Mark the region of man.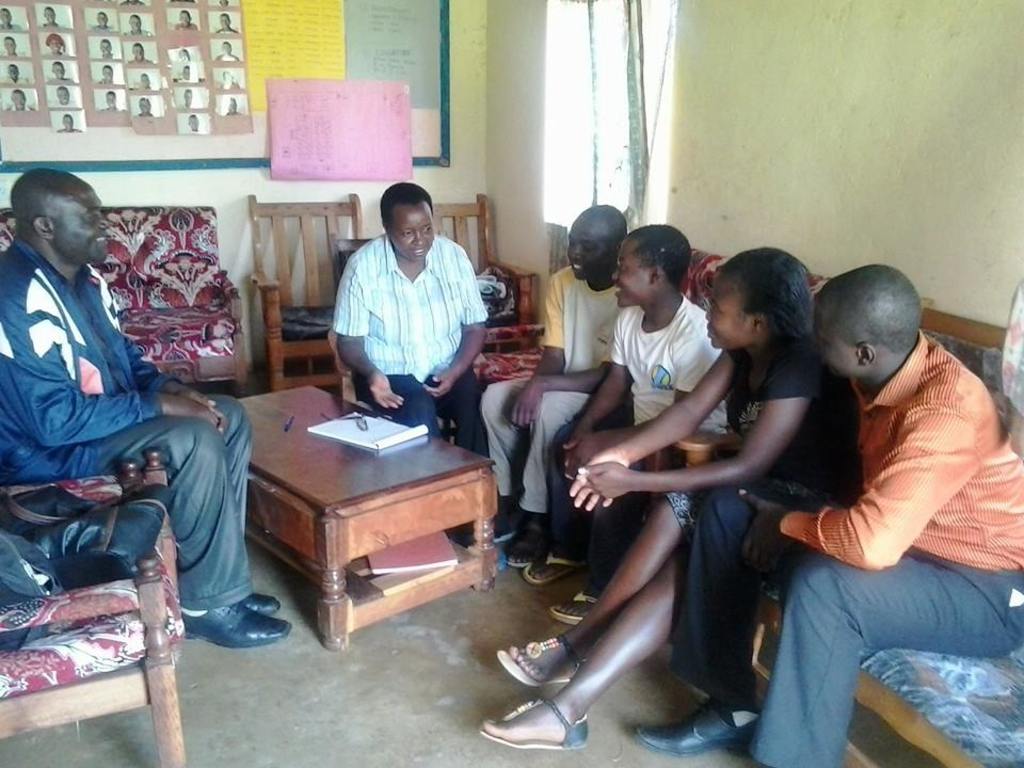
Region: [left=53, top=86, right=77, bottom=106].
